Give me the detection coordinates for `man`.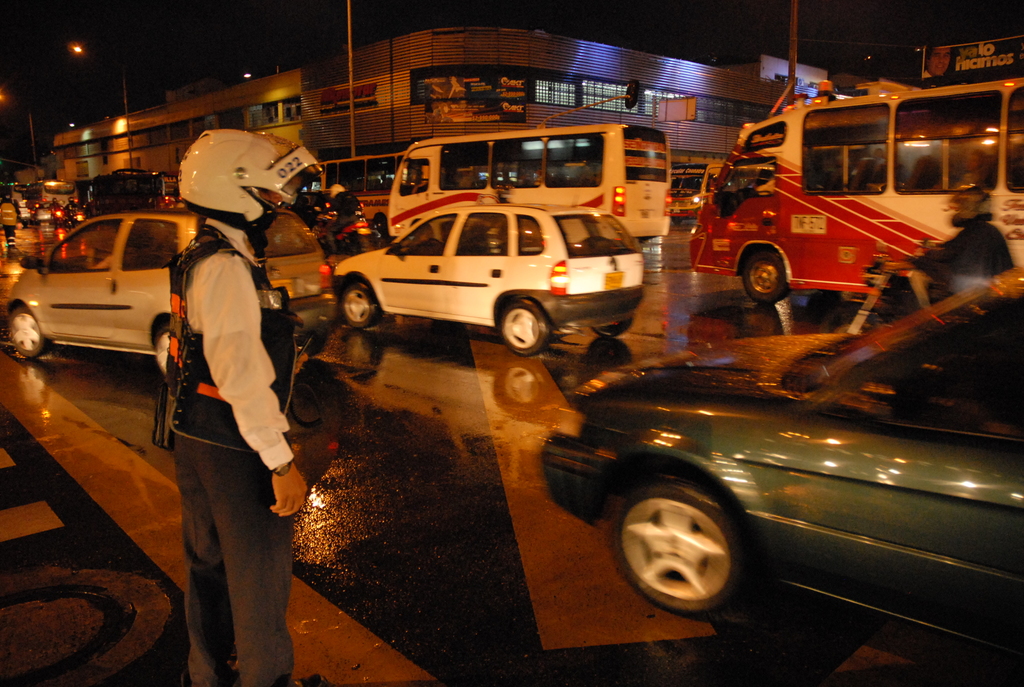
323,184,364,265.
